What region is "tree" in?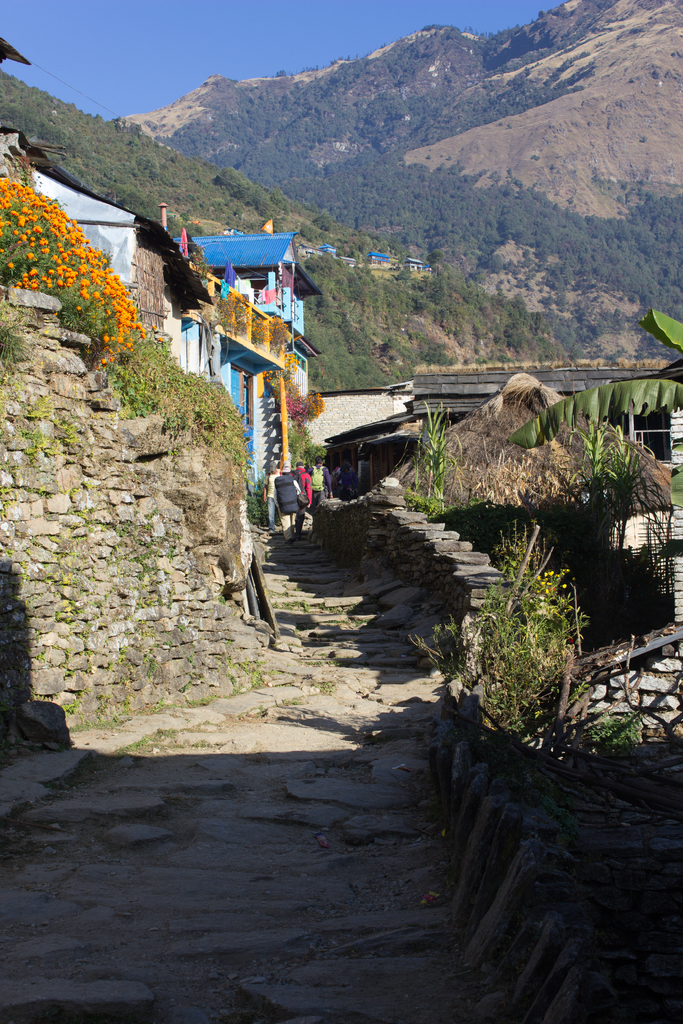
{"x1": 508, "y1": 302, "x2": 682, "y2": 472}.
